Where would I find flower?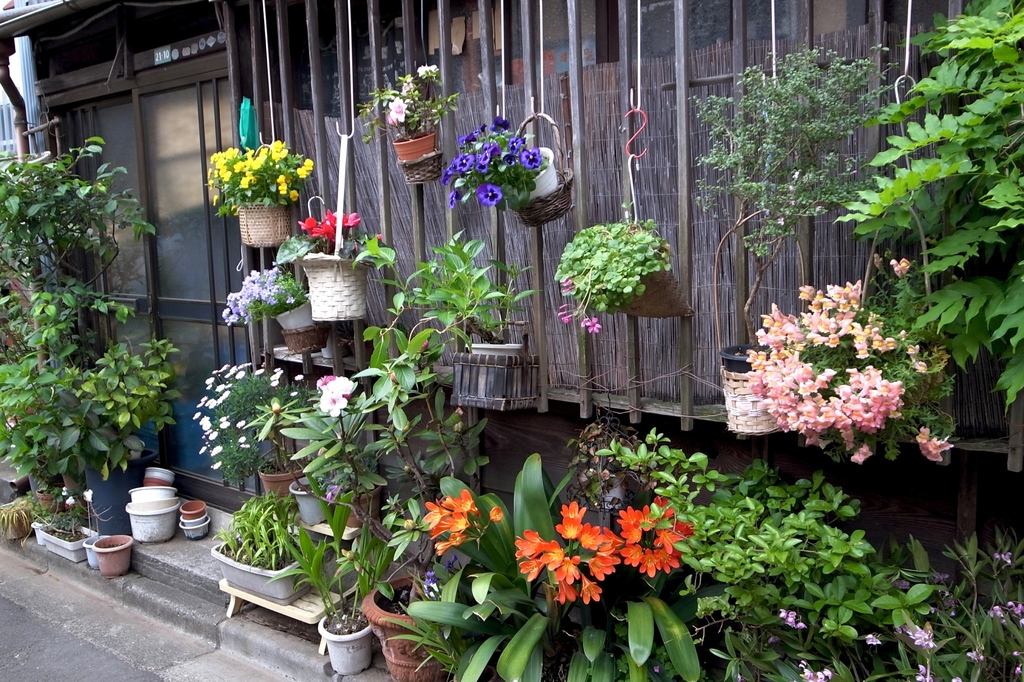
At pyautogui.locateOnScreen(555, 305, 572, 326).
